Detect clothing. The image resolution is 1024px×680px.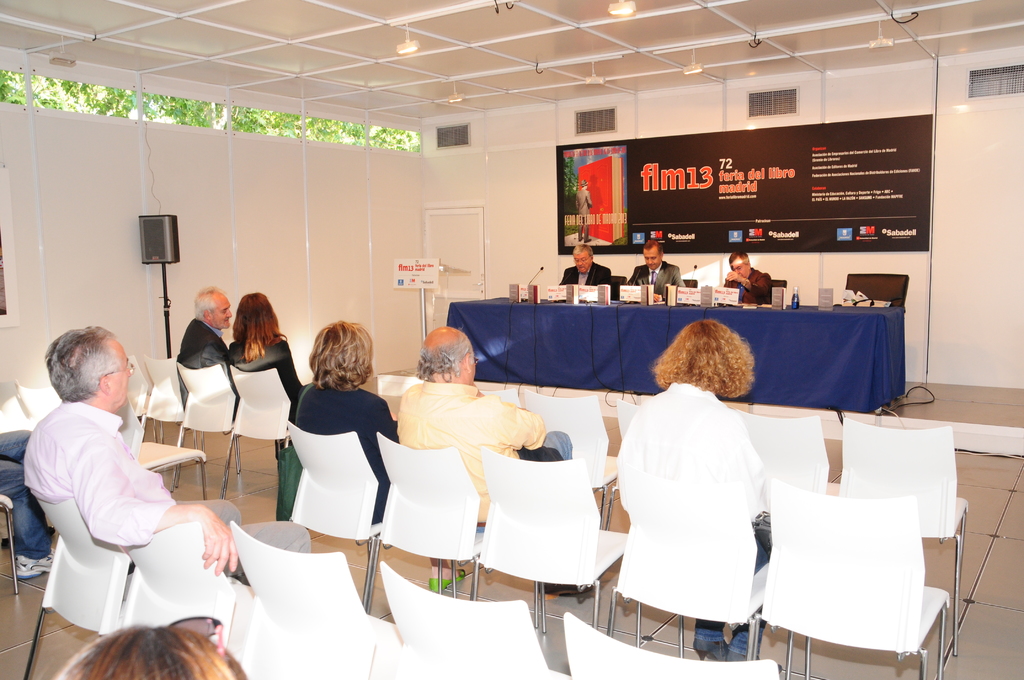
387:373:548:528.
